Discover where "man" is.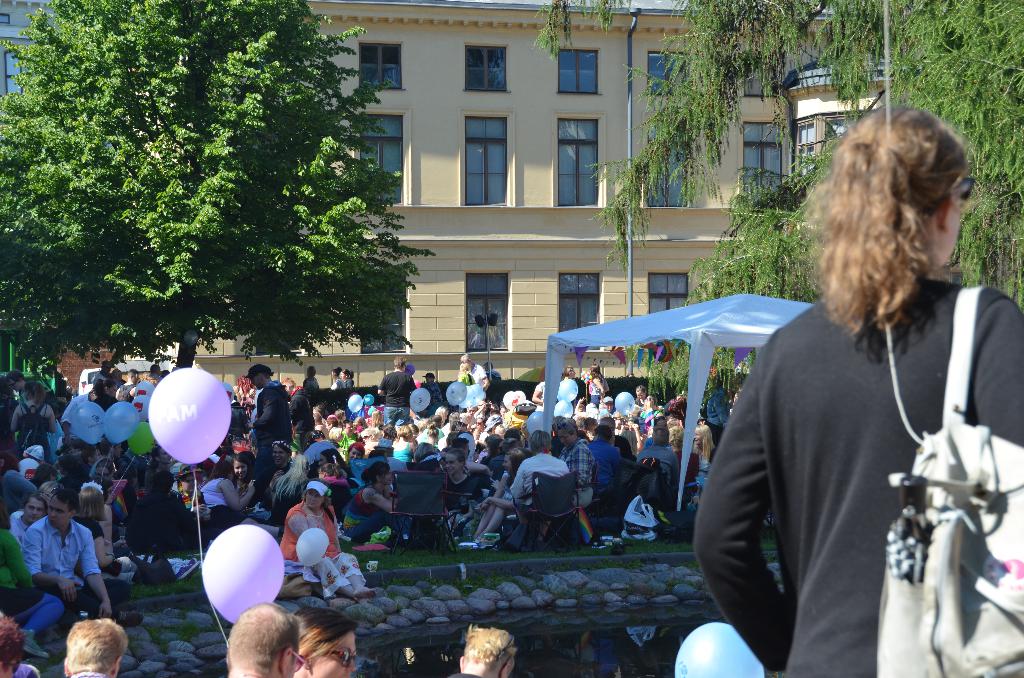
Discovered at locate(6, 369, 29, 405).
